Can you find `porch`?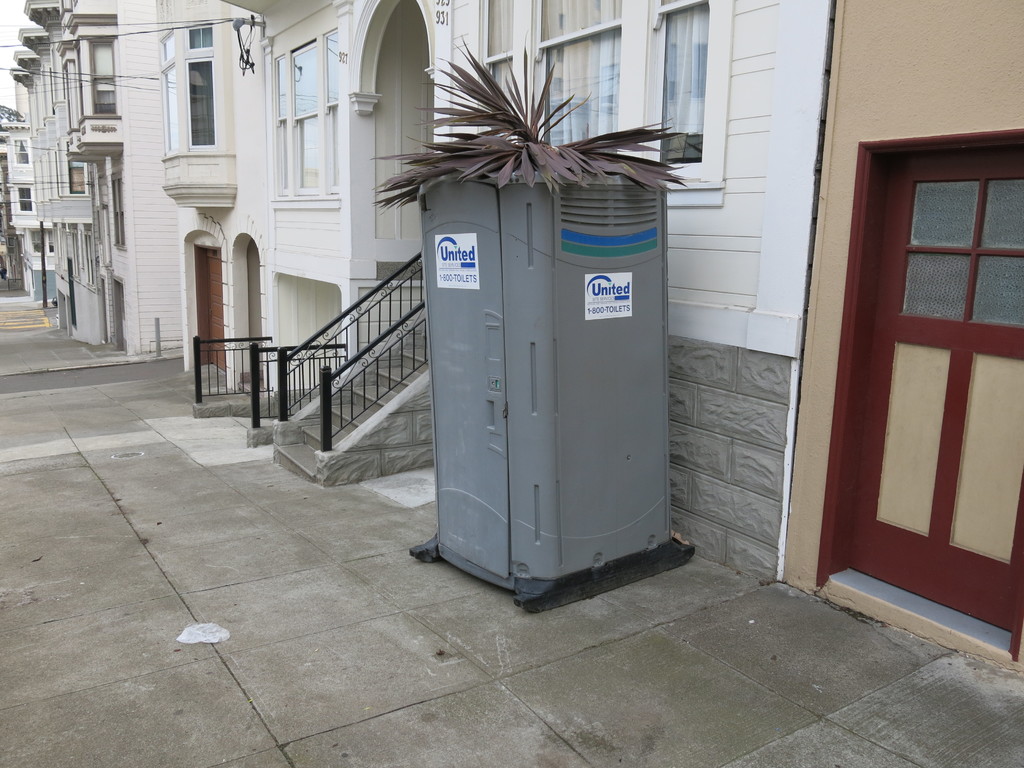
Yes, bounding box: 170 319 321 431.
